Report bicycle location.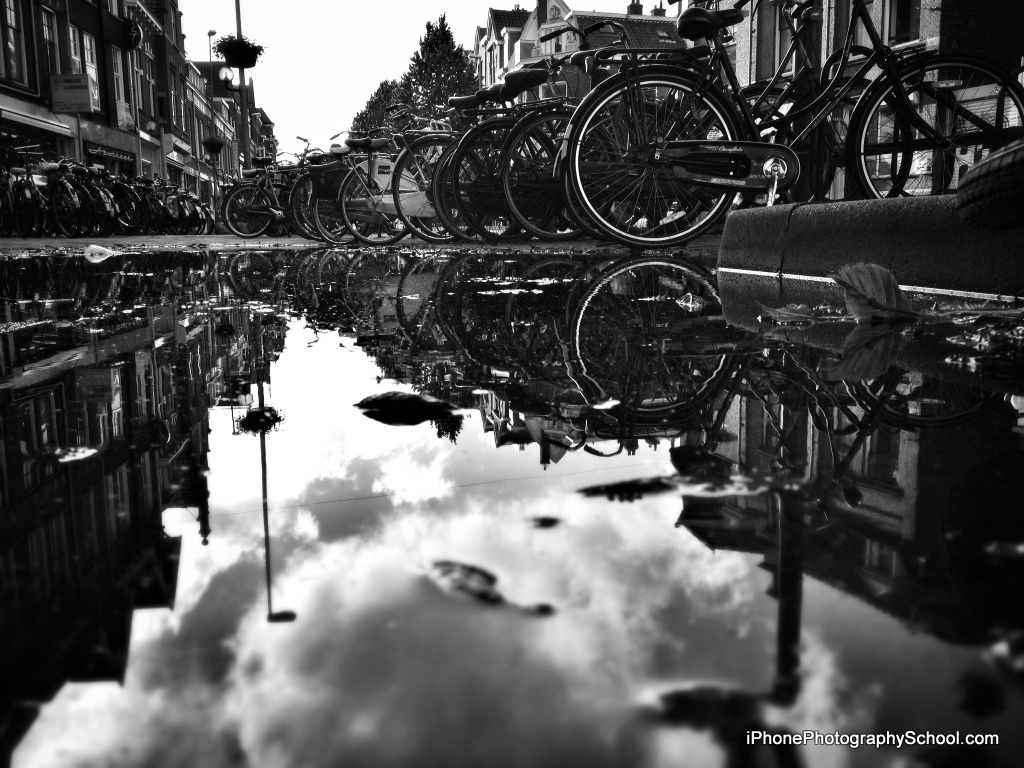
Report: <region>281, 152, 324, 250</region>.
